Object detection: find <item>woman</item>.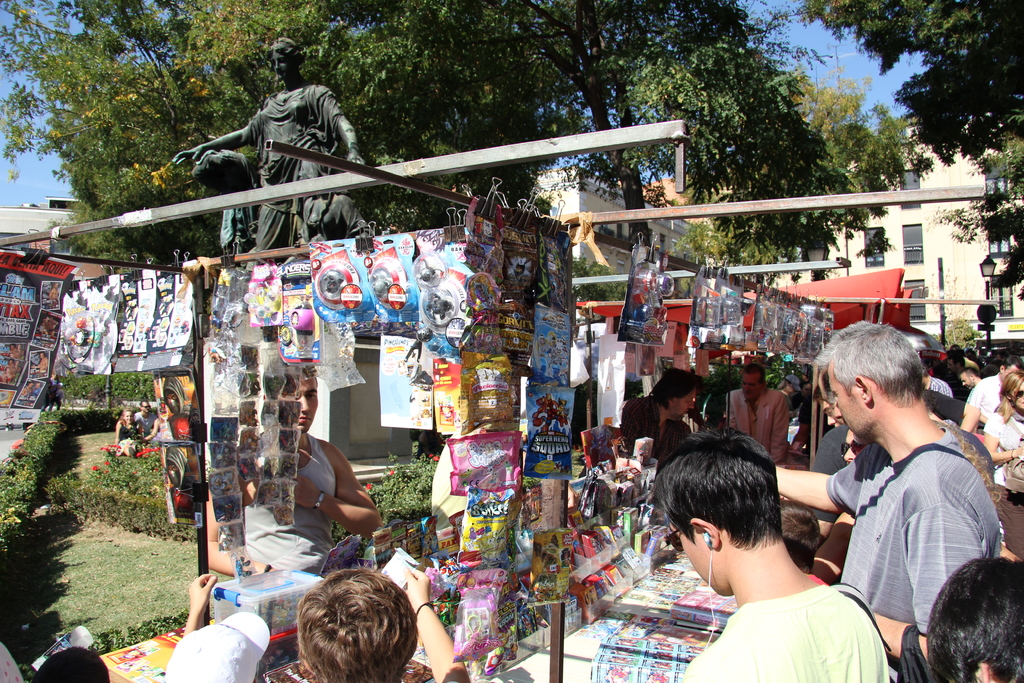
977/372/1023/563.
